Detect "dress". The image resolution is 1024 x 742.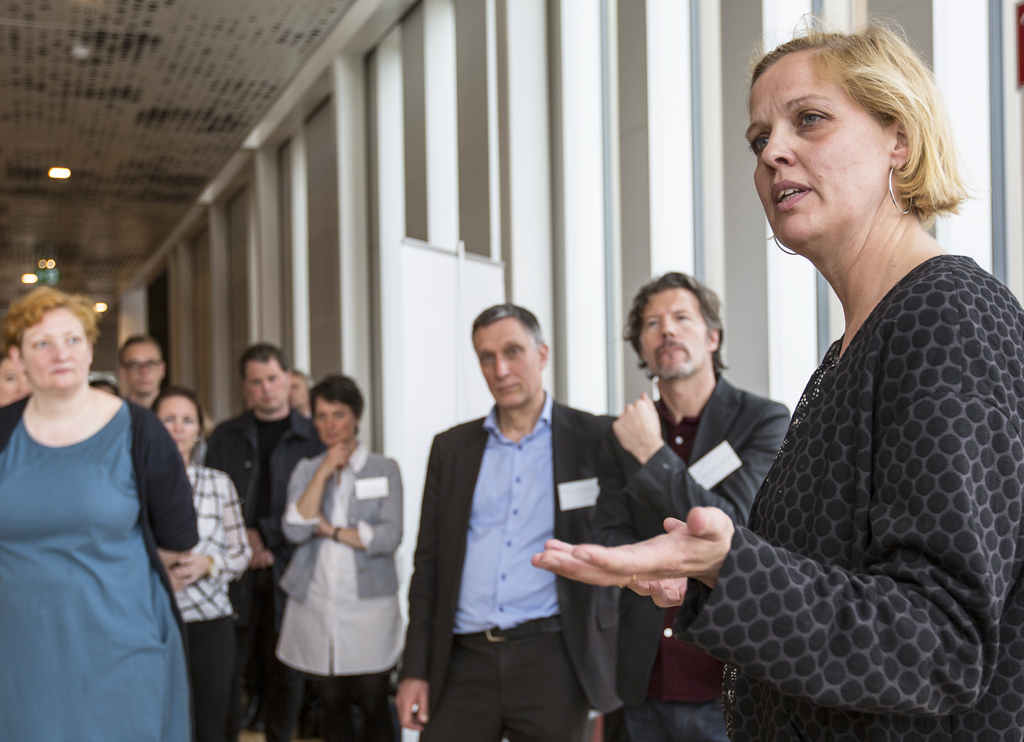
1 403 188 741.
